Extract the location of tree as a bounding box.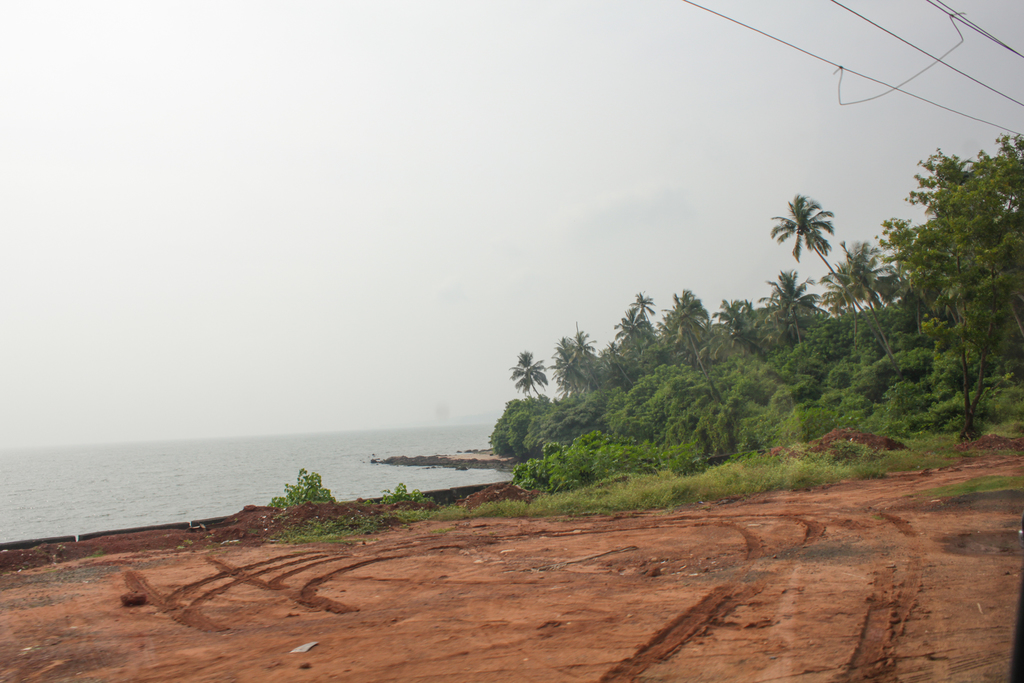
509 348 573 436.
